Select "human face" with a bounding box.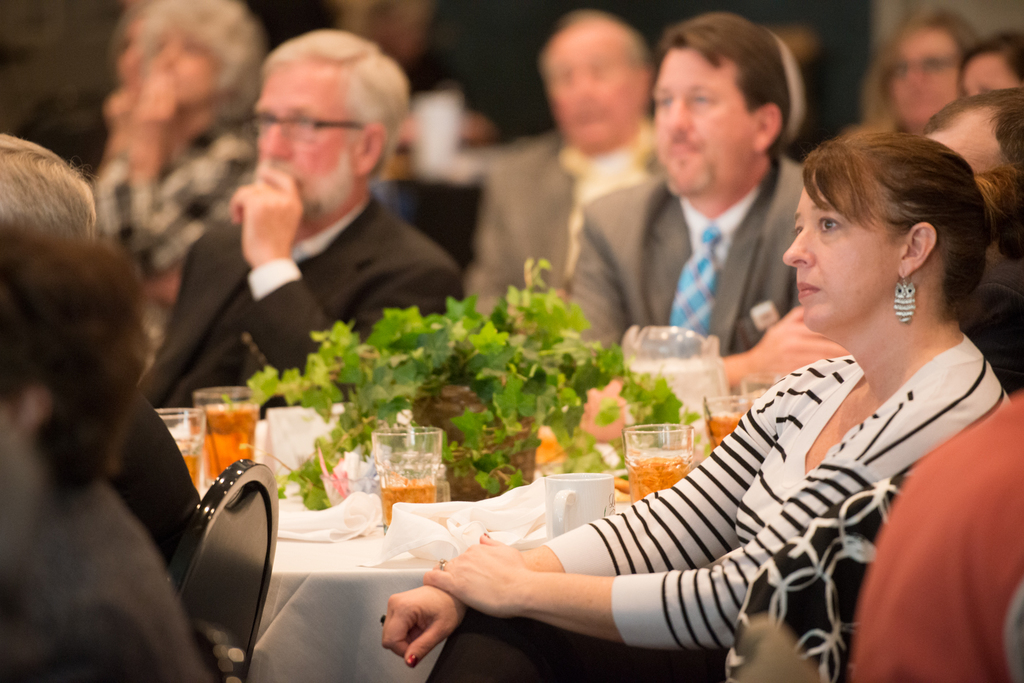
(left=890, top=29, right=961, bottom=121).
